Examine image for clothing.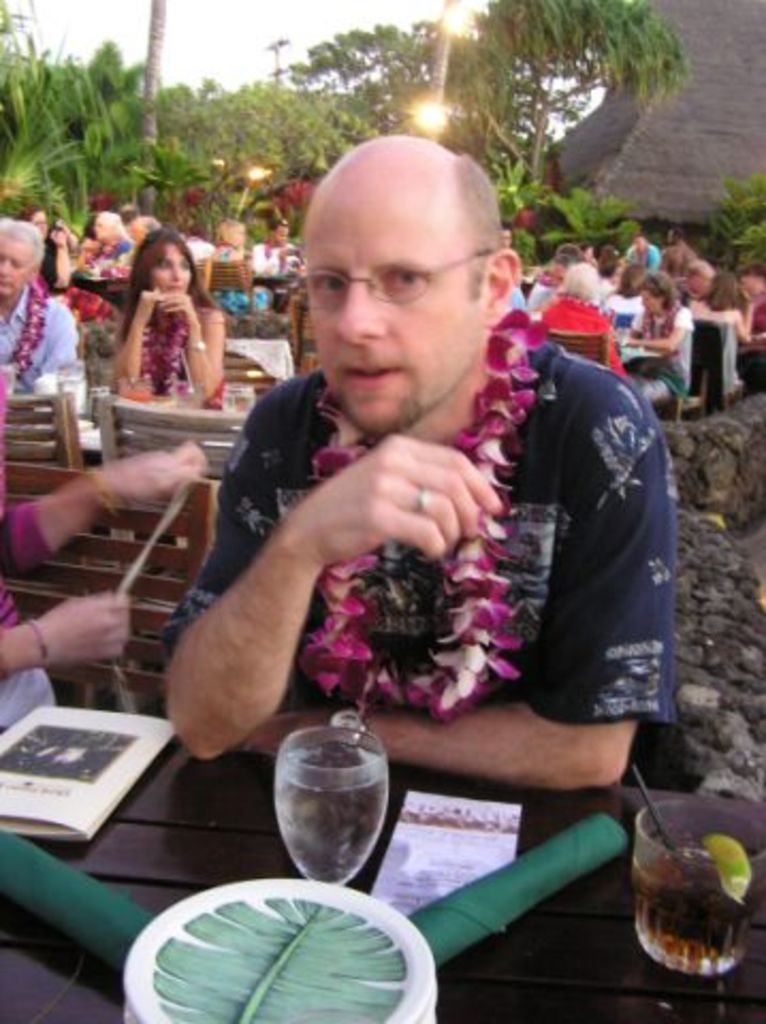
Examination result: bbox(538, 292, 627, 375).
